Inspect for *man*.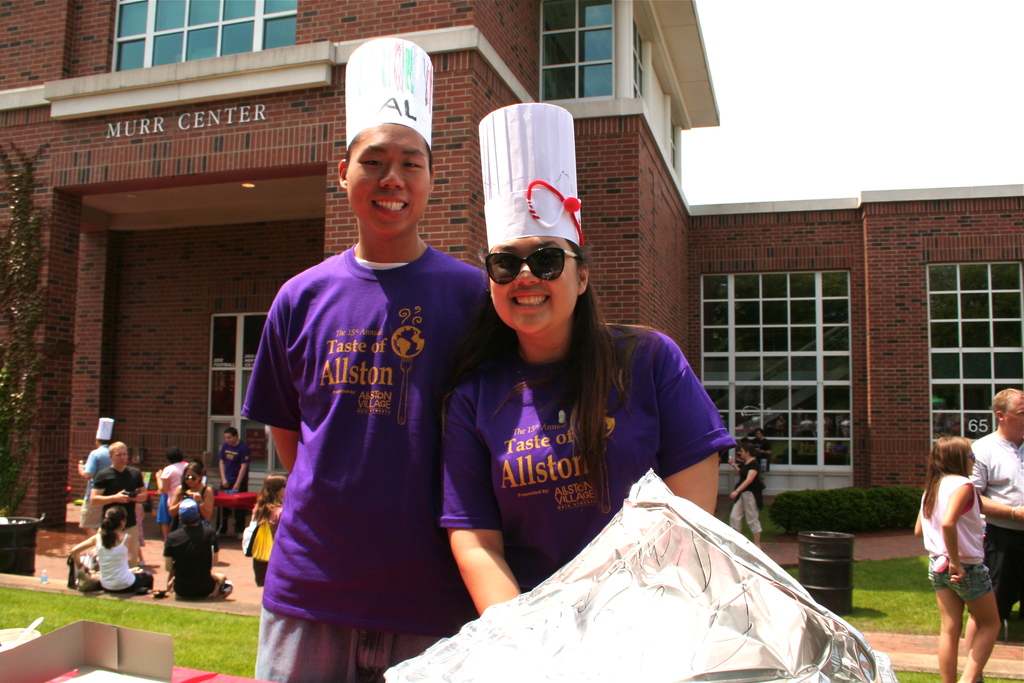
Inspection: {"left": 754, "top": 431, "right": 770, "bottom": 471}.
